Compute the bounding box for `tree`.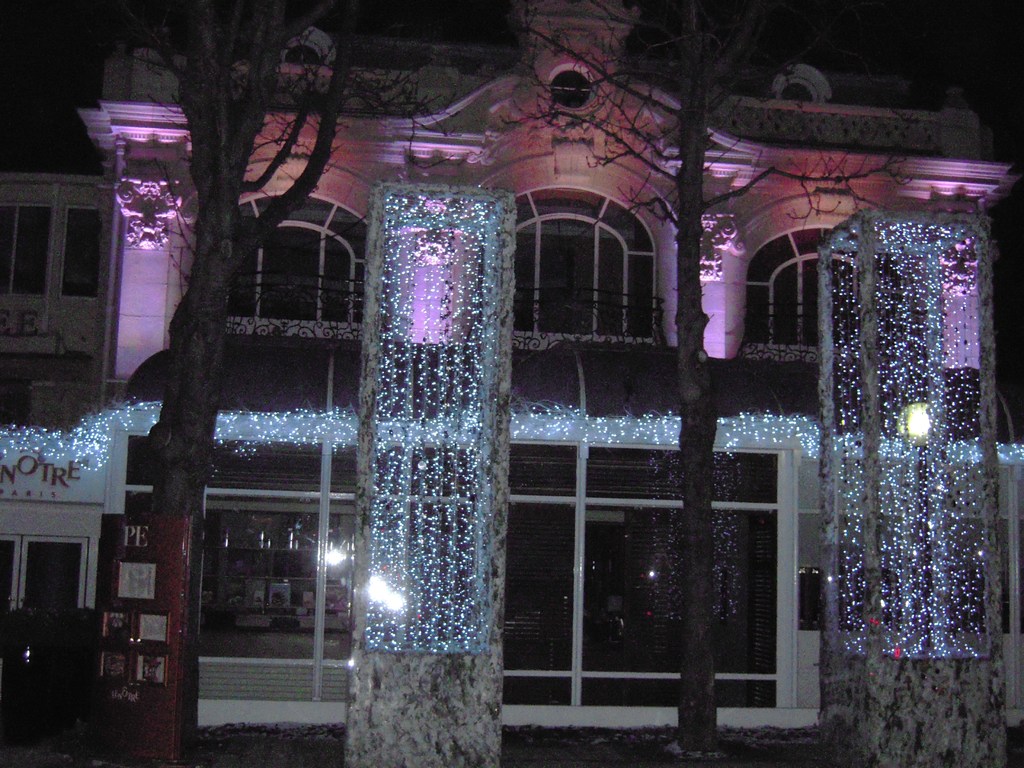
left=499, top=0, right=921, bottom=757.
